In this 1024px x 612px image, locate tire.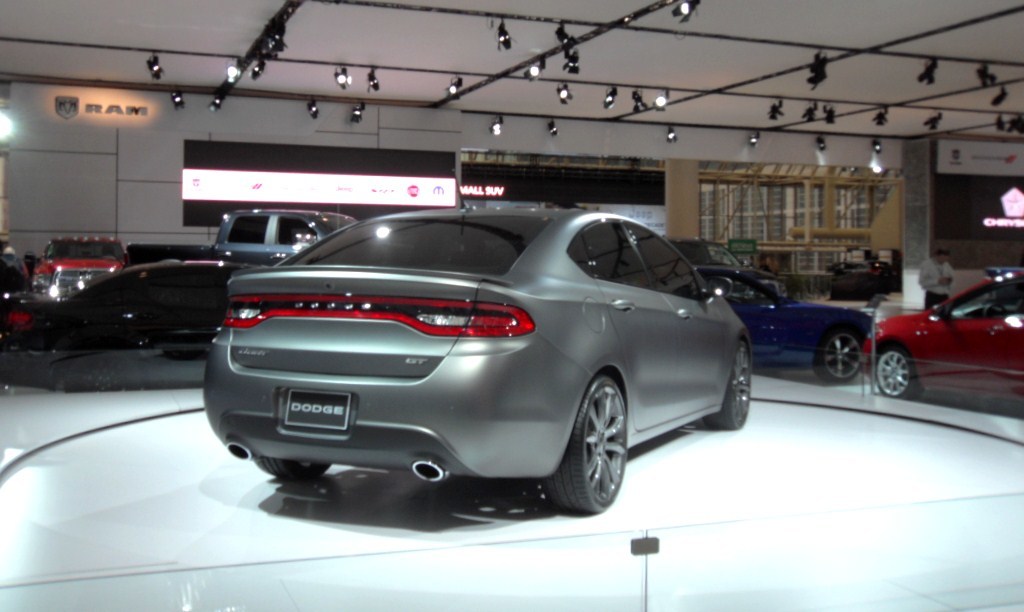
Bounding box: bbox(874, 346, 924, 400).
